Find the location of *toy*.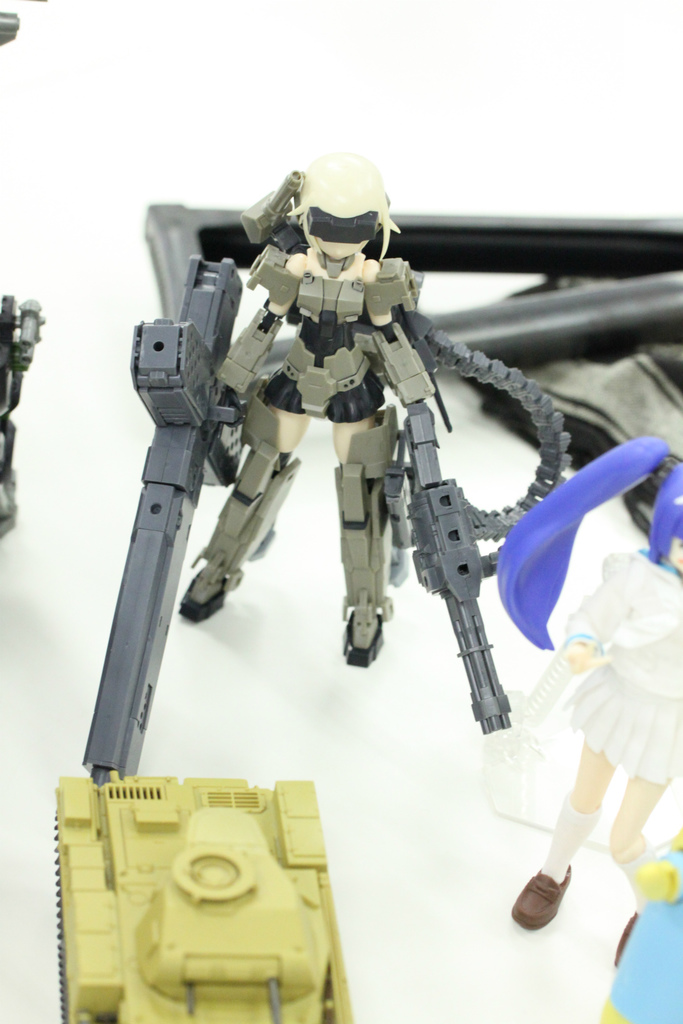
Location: (x1=49, y1=776, x2=359, y2=1023).
